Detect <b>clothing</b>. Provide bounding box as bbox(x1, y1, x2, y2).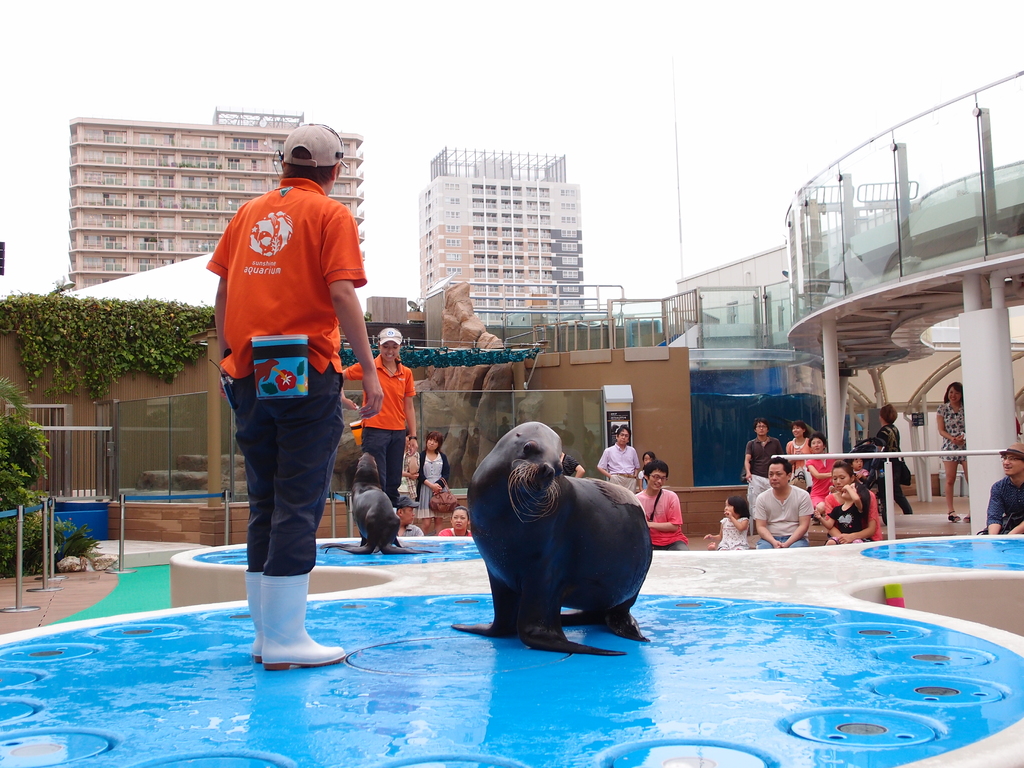
bbox(390, 447, 417, 502).
